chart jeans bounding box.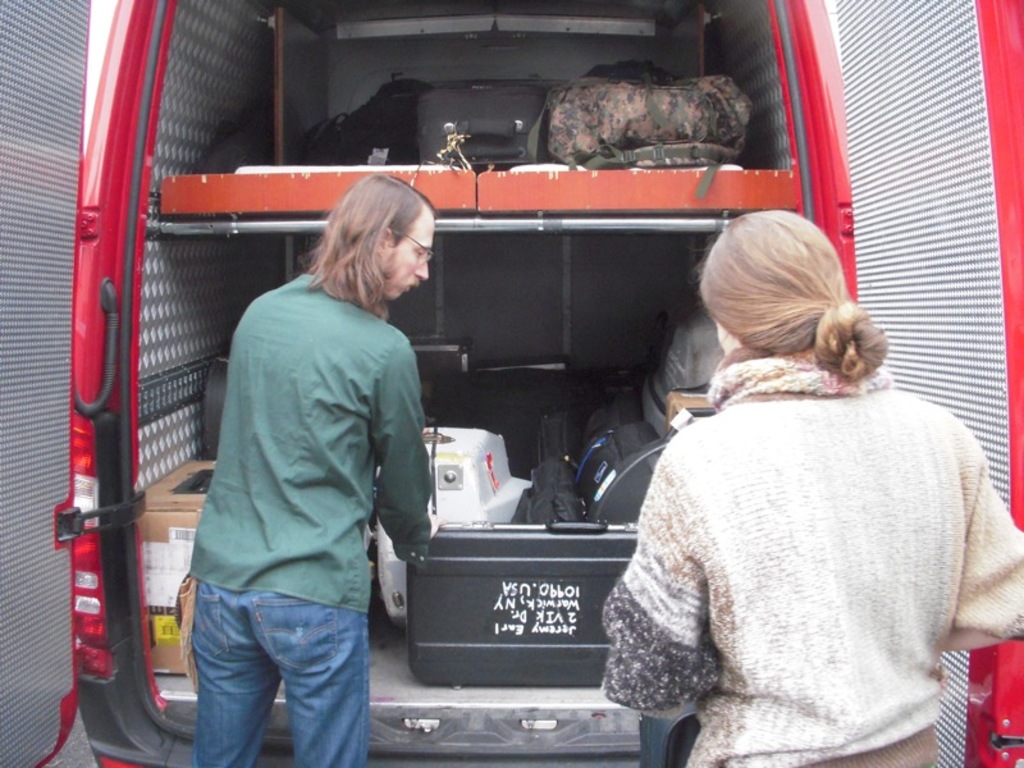
Charted: bbox=(173, 580, 369, 758).
